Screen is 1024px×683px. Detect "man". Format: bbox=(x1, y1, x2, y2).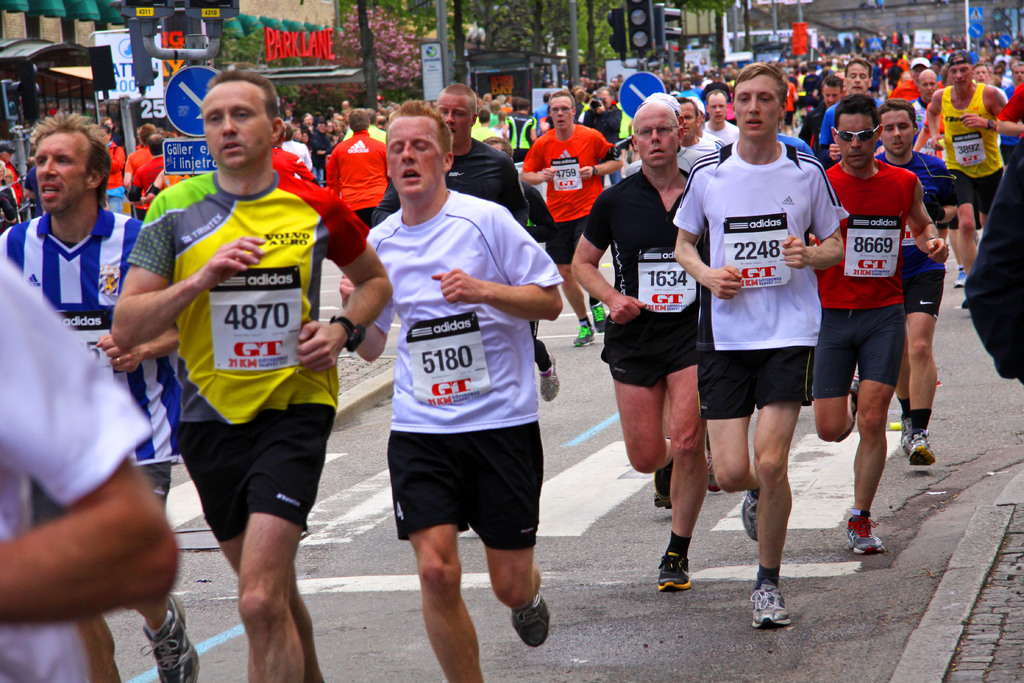
bbox=(817, 93, 947, 558).
